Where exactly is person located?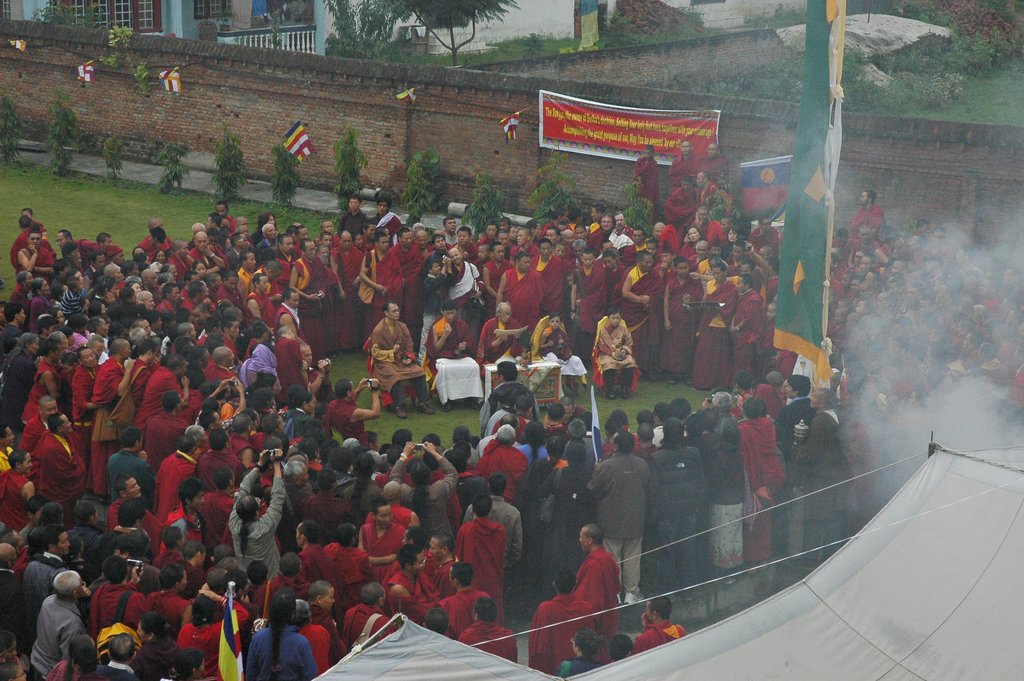
Its bounding box is box(36, 410, 84, 495).
